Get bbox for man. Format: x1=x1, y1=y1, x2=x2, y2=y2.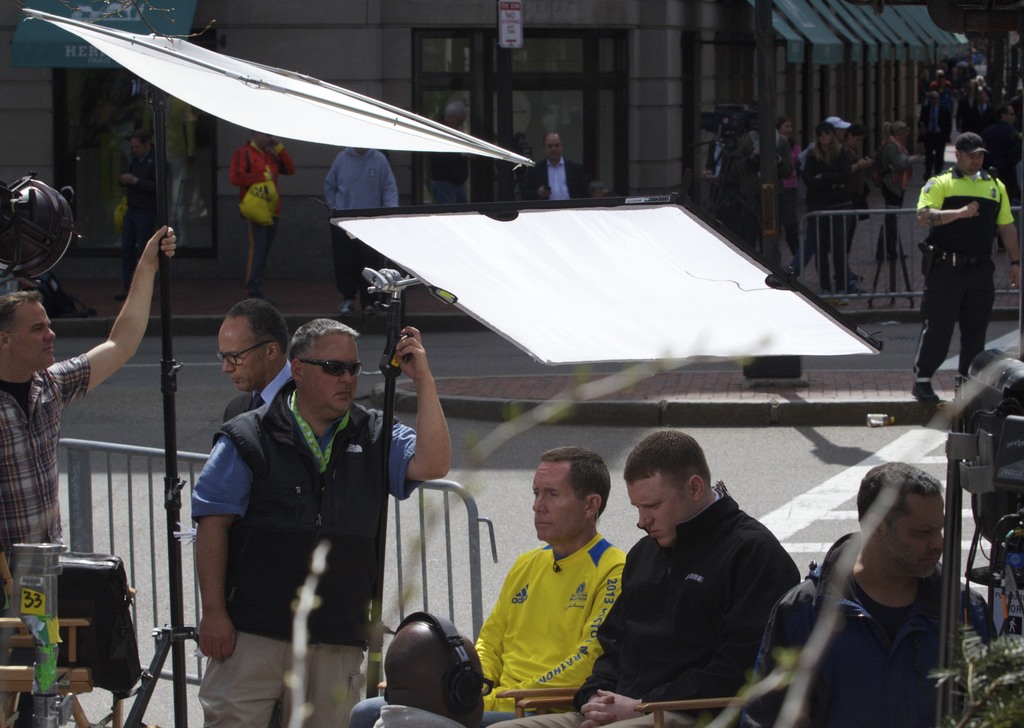
x1=900, y1=125, x2=1018, y2=408.
